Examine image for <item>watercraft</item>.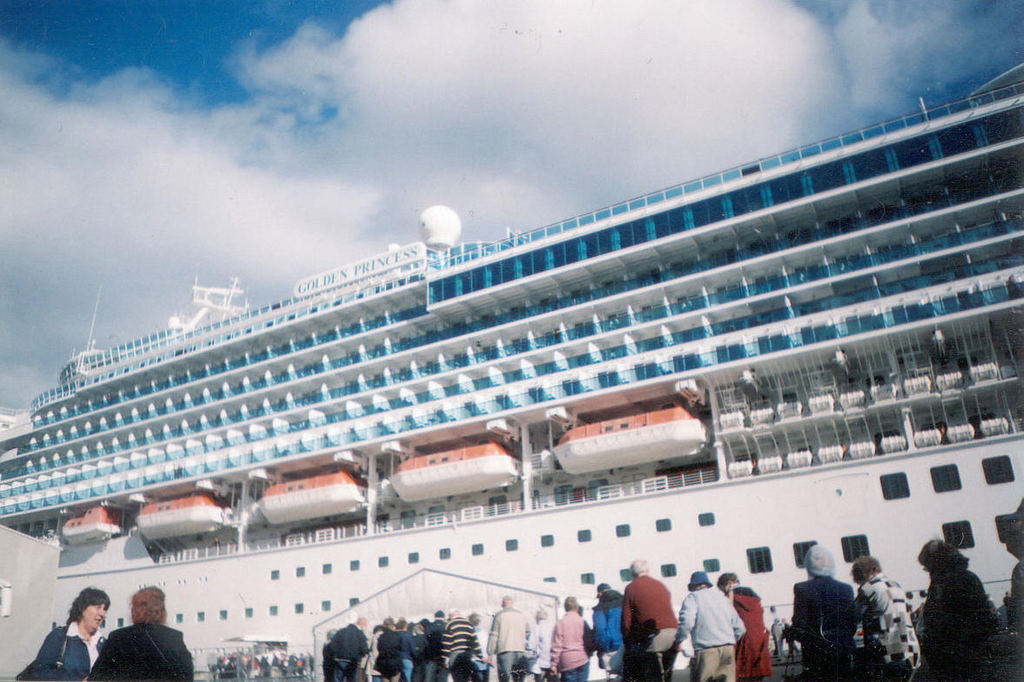
Examination result: {"x1": 0, "y1": 60, "x2": 1023, "y2": 625}.
